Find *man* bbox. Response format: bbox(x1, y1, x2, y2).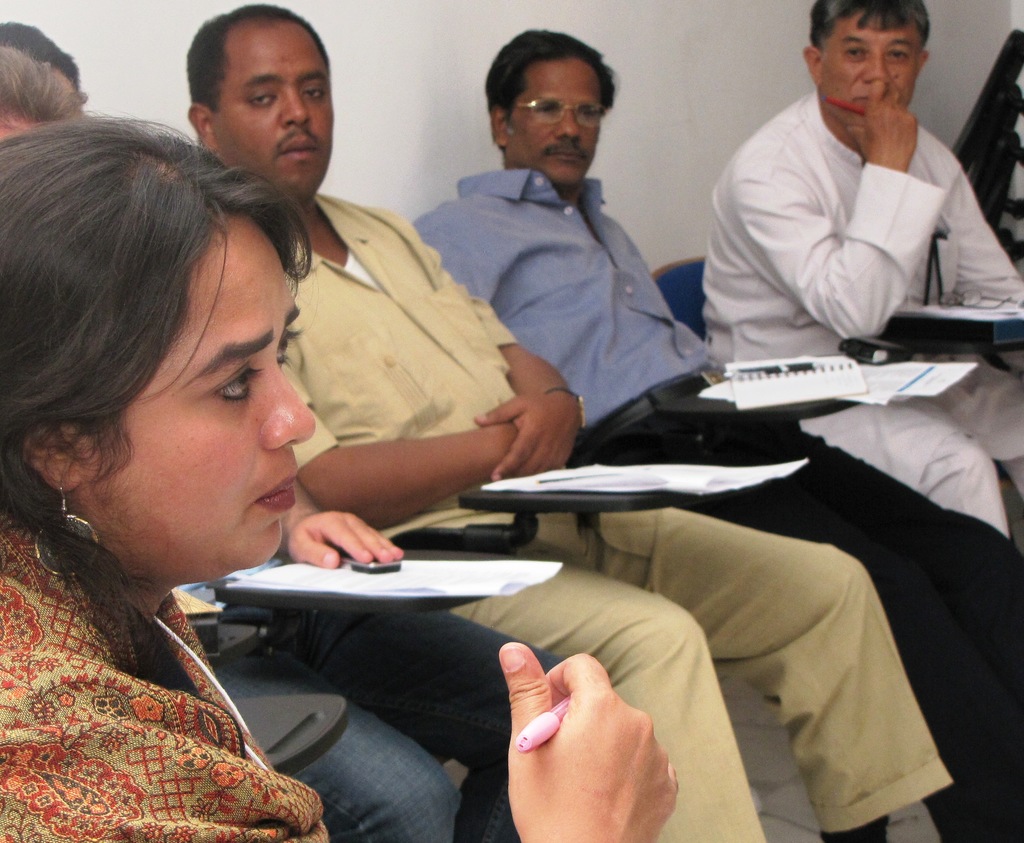
bbox(697, 0, 1023, 606).
